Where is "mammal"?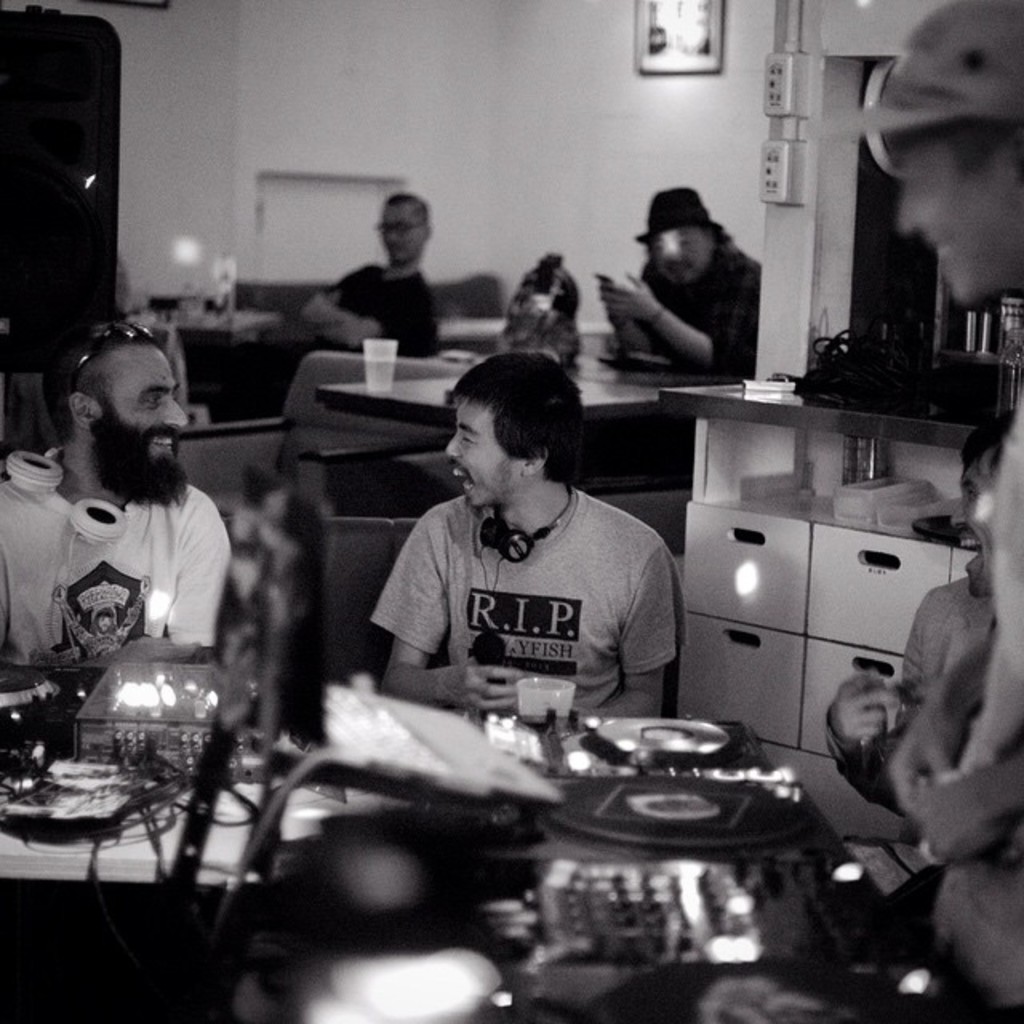
pyautogui.locateOnScreen(269, 202, 435, 397).
